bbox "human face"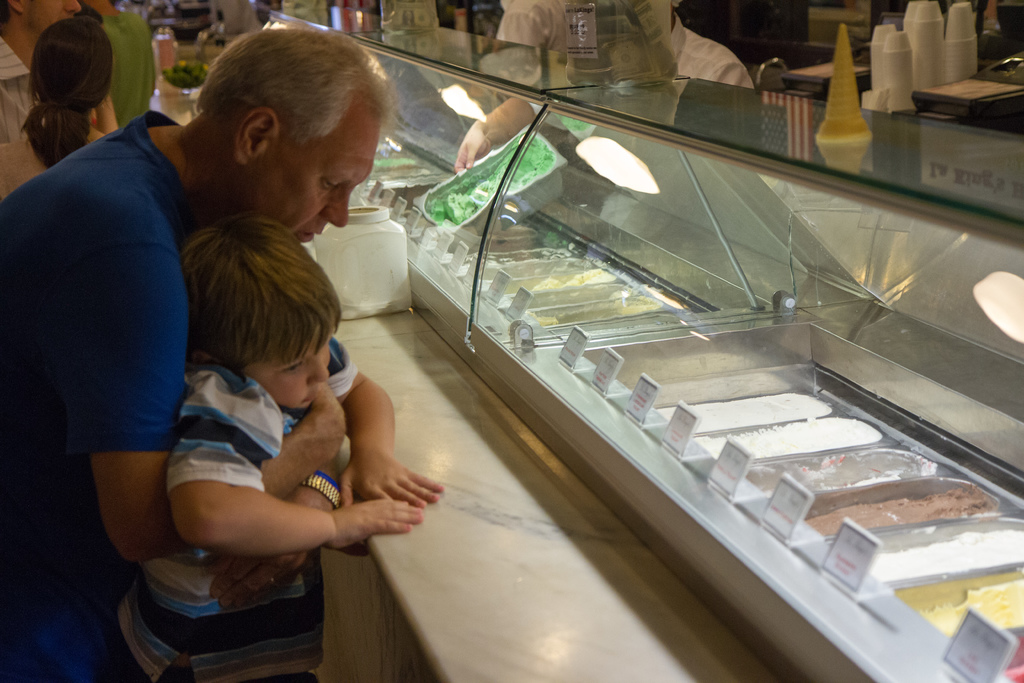
bbox(20, 0, 81, 31)
